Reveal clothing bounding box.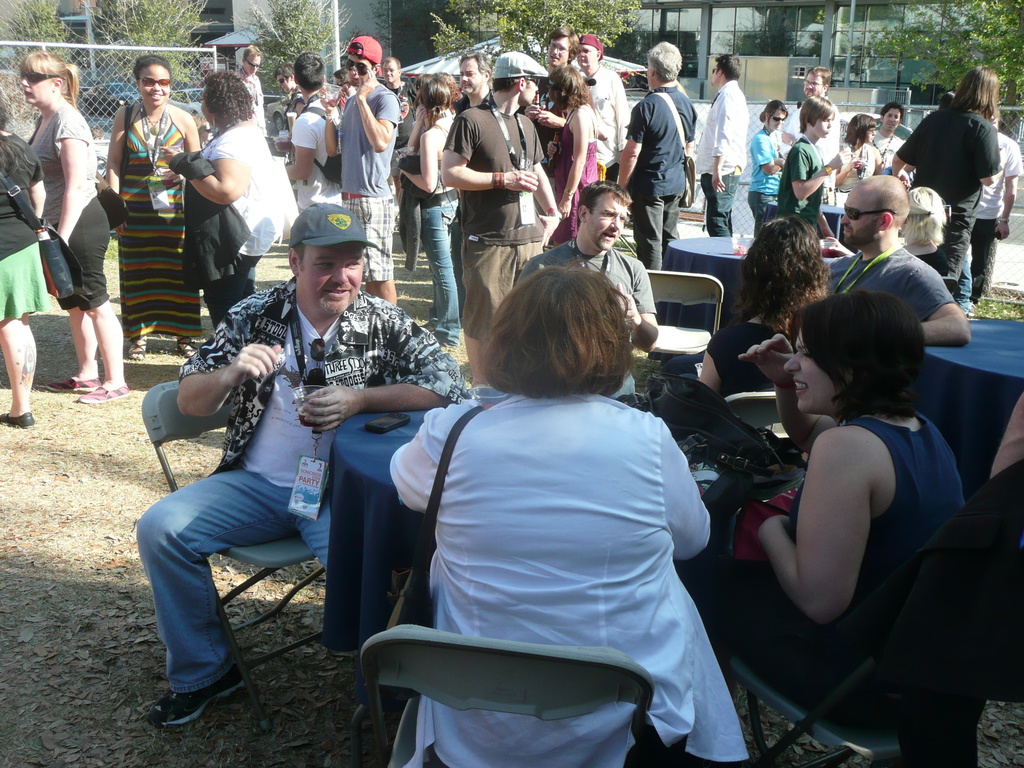
Revealed: [x1=625, y1=86, x2=694, y2=246].
